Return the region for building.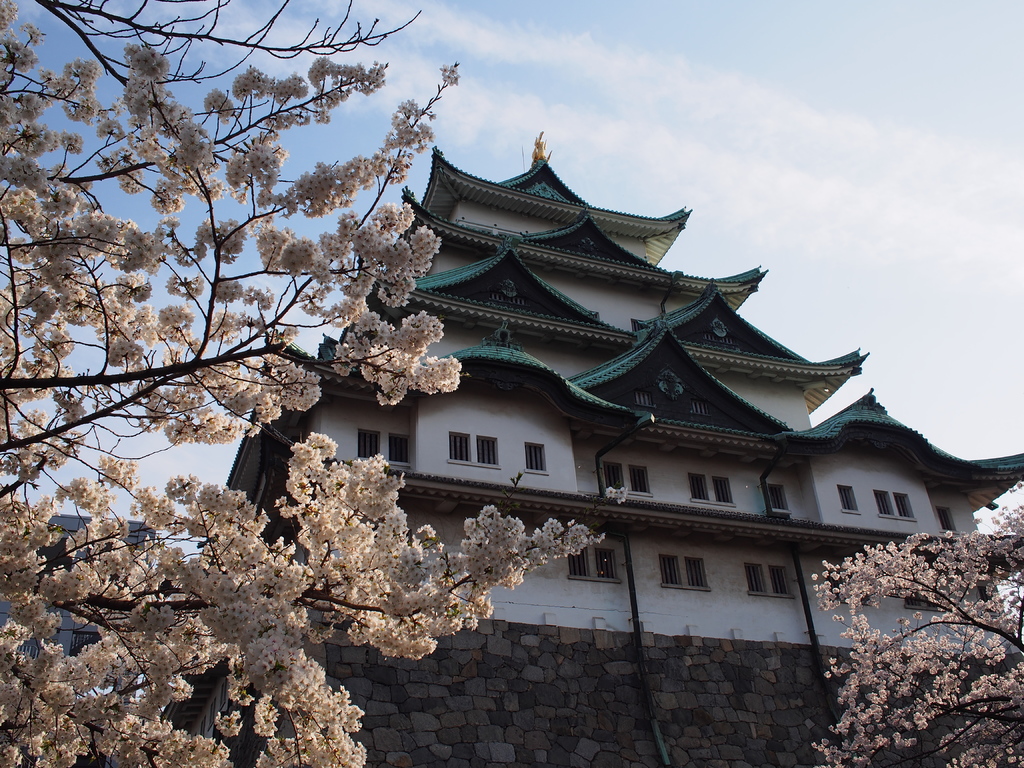
x1=223, y1=141, x2=1023, y2=663.
